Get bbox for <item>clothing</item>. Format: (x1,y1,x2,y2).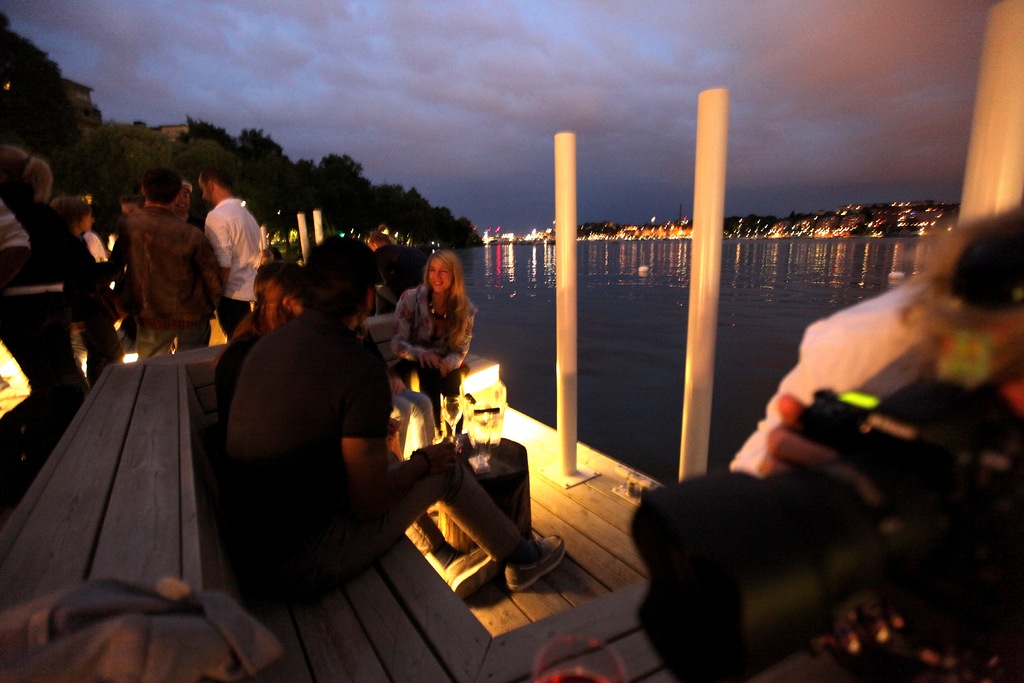
(392,284,475,429).
